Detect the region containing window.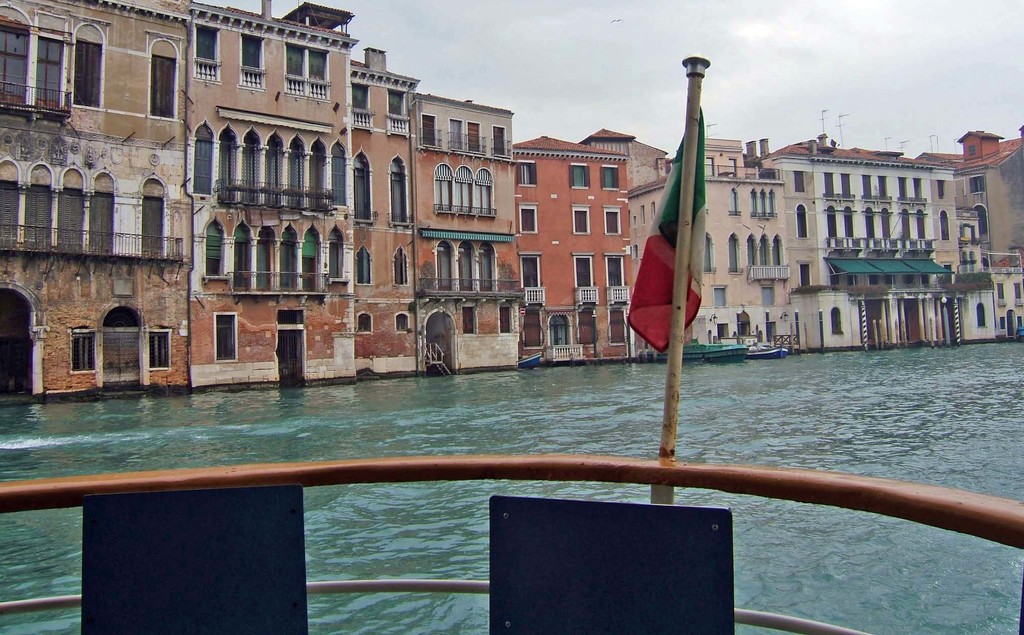
l=283, t=40, r=329, b=99.
